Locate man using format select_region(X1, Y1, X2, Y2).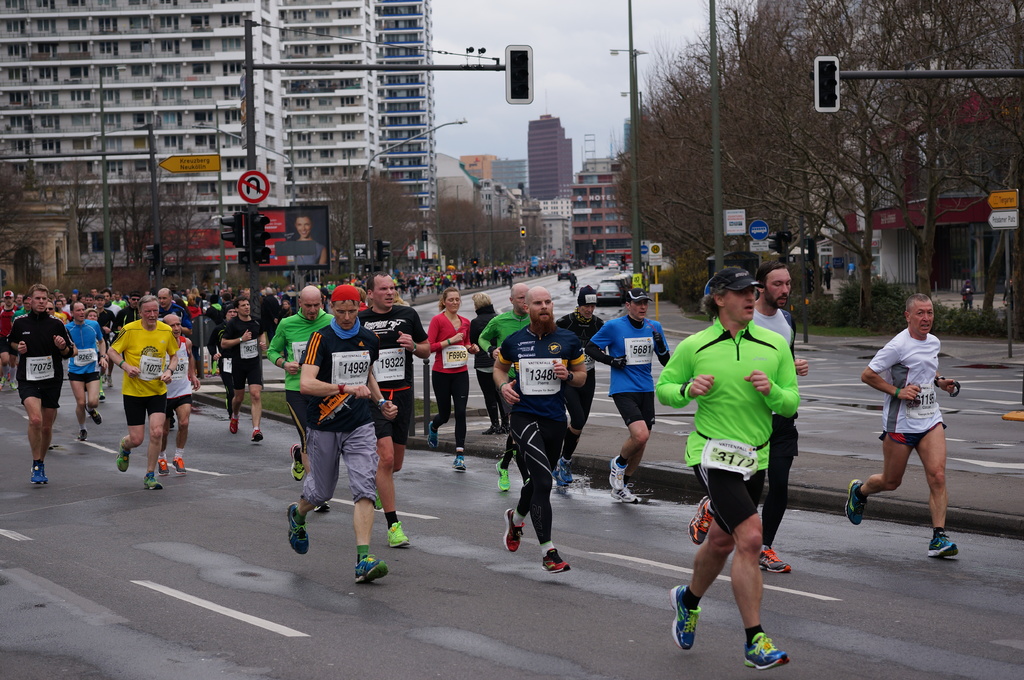
select_region(355, 267, 434, 551).
